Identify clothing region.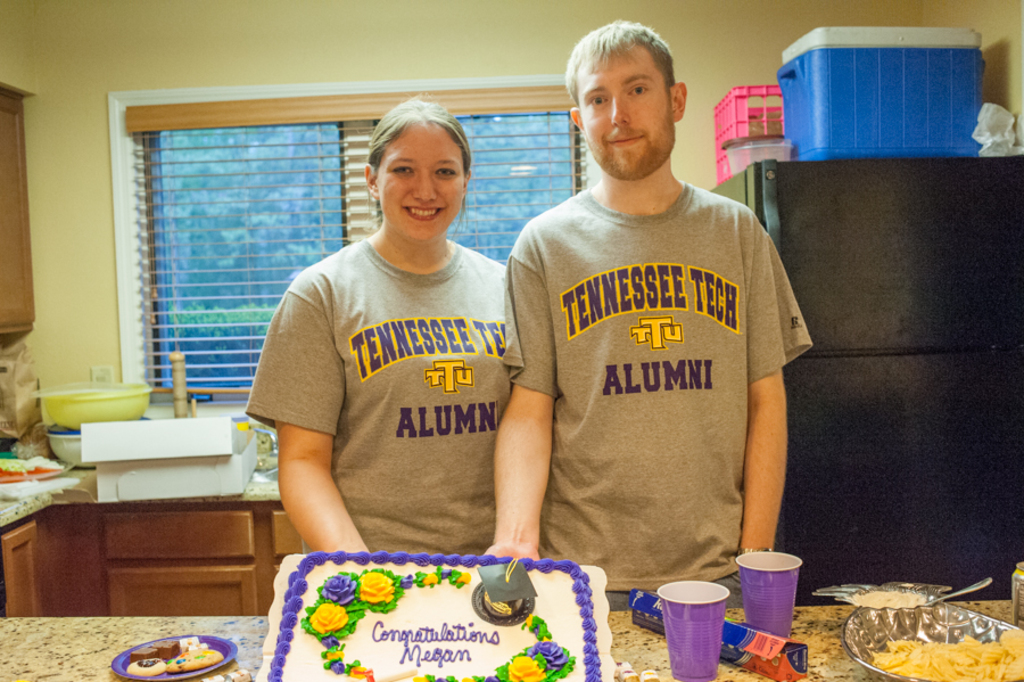
Region: <box>505,153,799,606</box>.
